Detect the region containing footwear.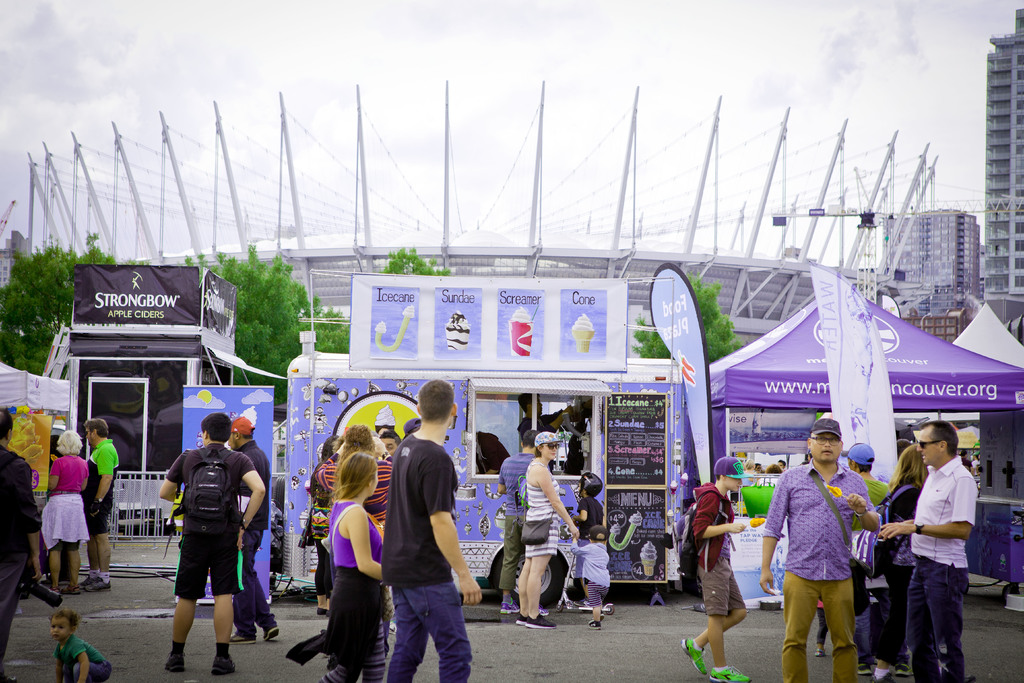
326:611:330:618.
